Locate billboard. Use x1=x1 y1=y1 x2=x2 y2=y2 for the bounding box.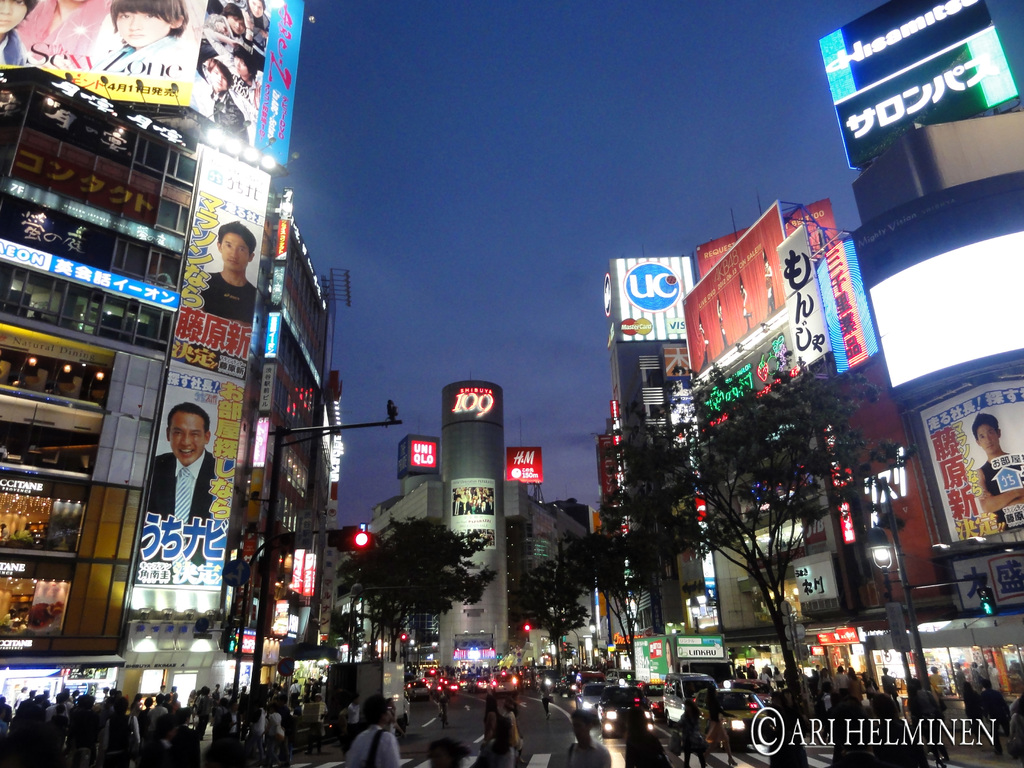
x1=614 y1=259 x2=687 y2=342.
